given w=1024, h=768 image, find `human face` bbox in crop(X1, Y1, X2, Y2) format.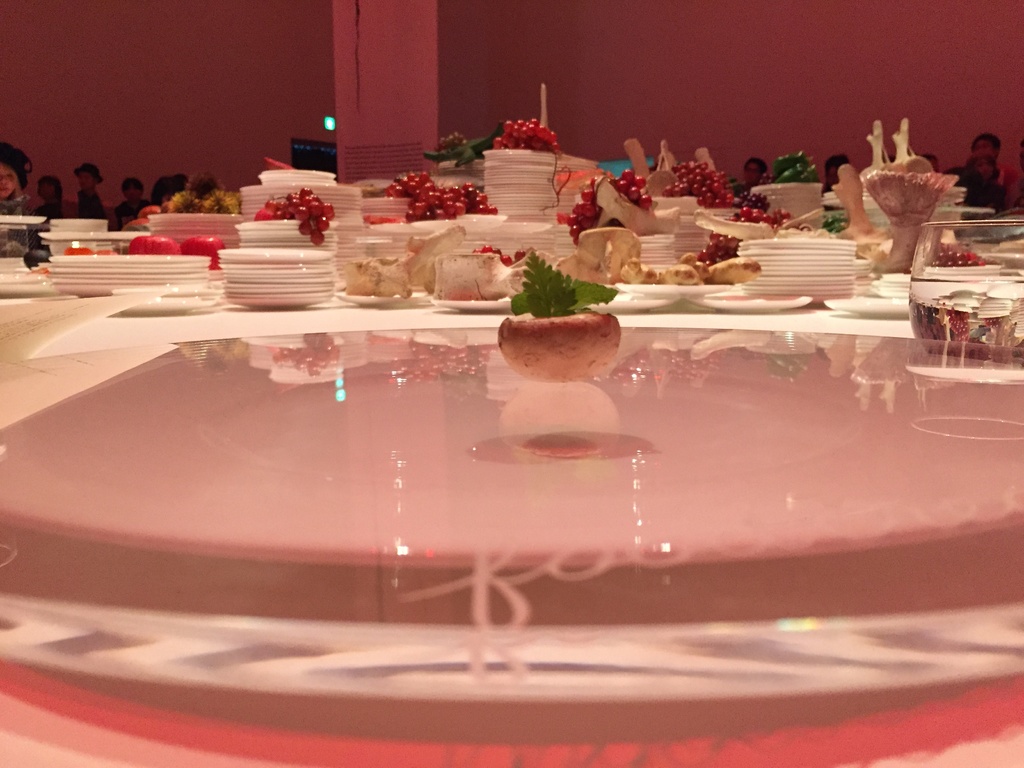
crop(974, 158, 993, 178).
